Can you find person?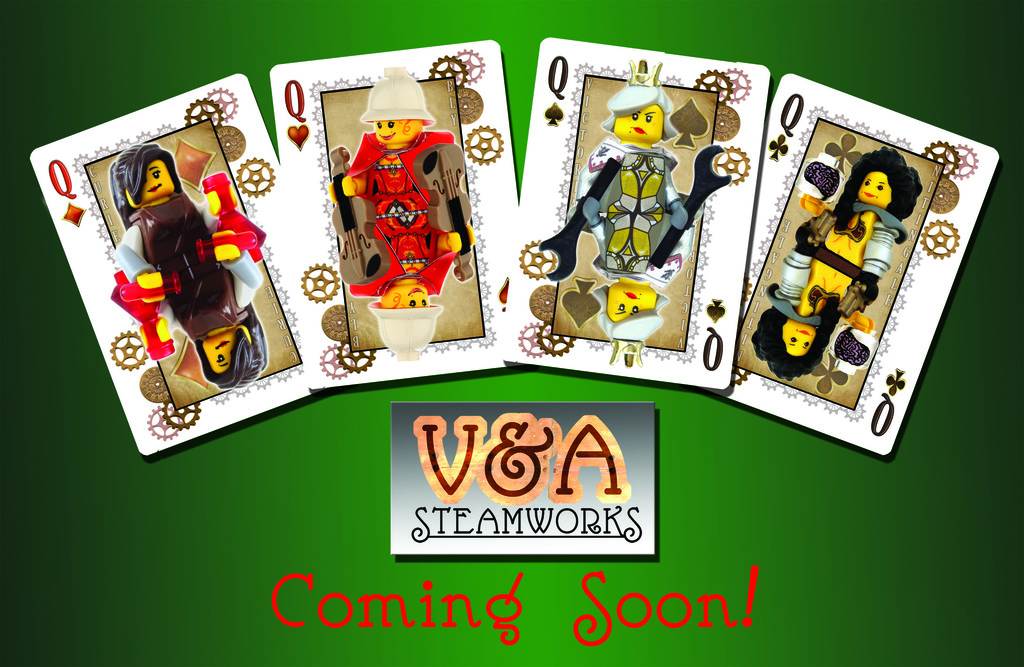
Yes, bounding box: rect(803, 147, 891, 279).
